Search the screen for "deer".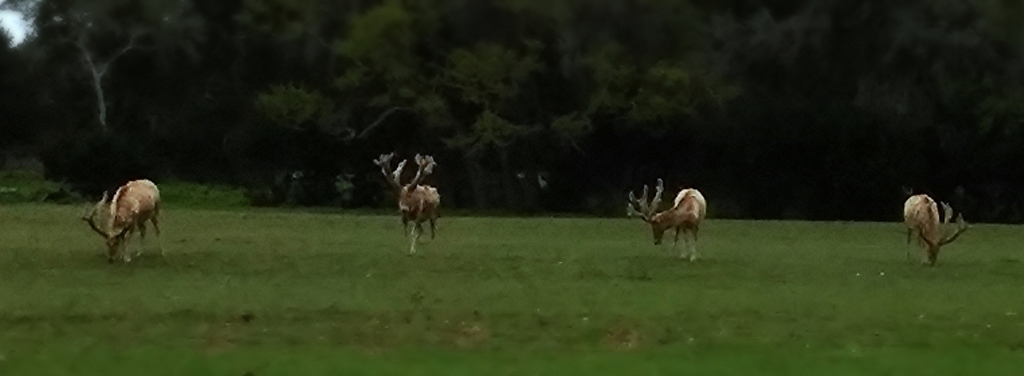
Found at x1=905, y1=193, x2=966, y2=260.
